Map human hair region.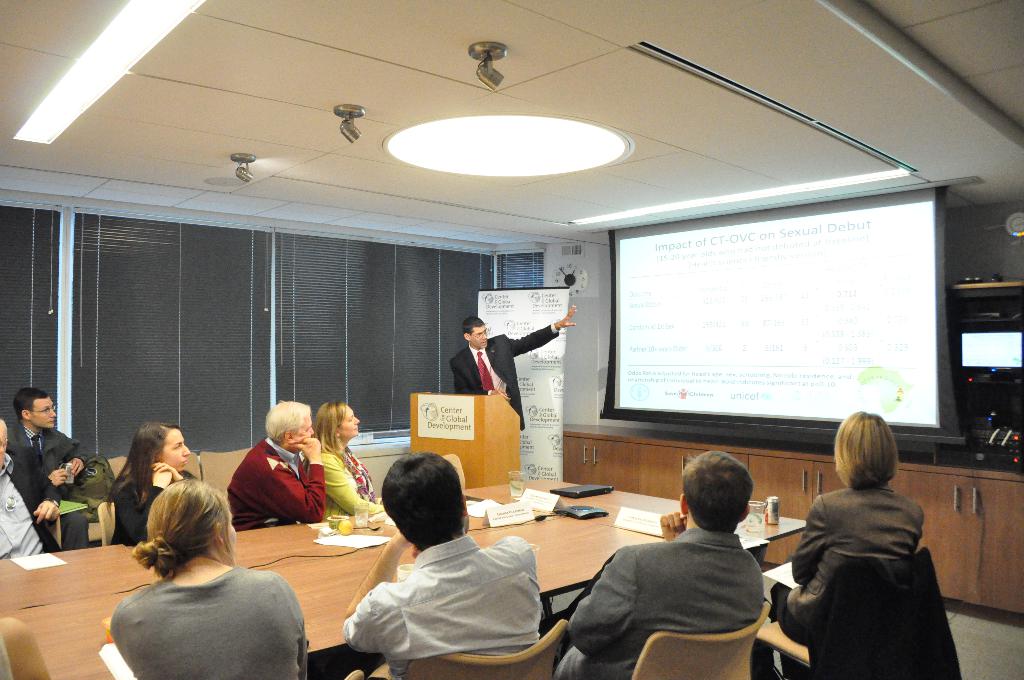
Mapped to box(266, 400, 308, 443).
